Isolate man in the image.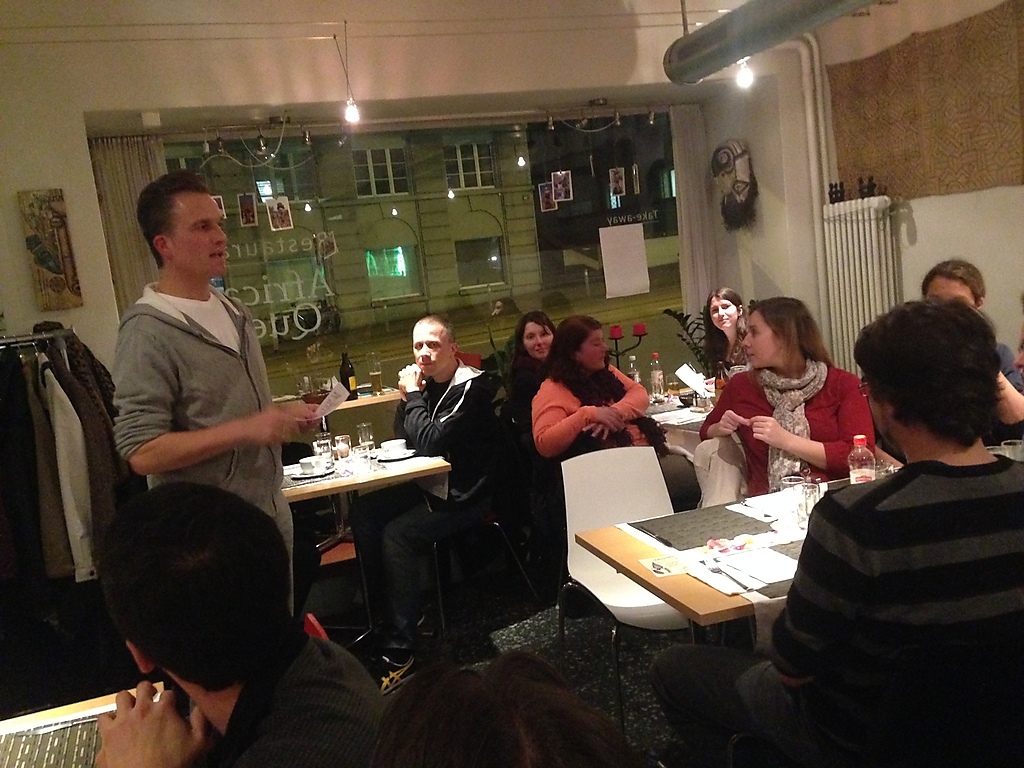
Isolated region: 91:485:383:767.
